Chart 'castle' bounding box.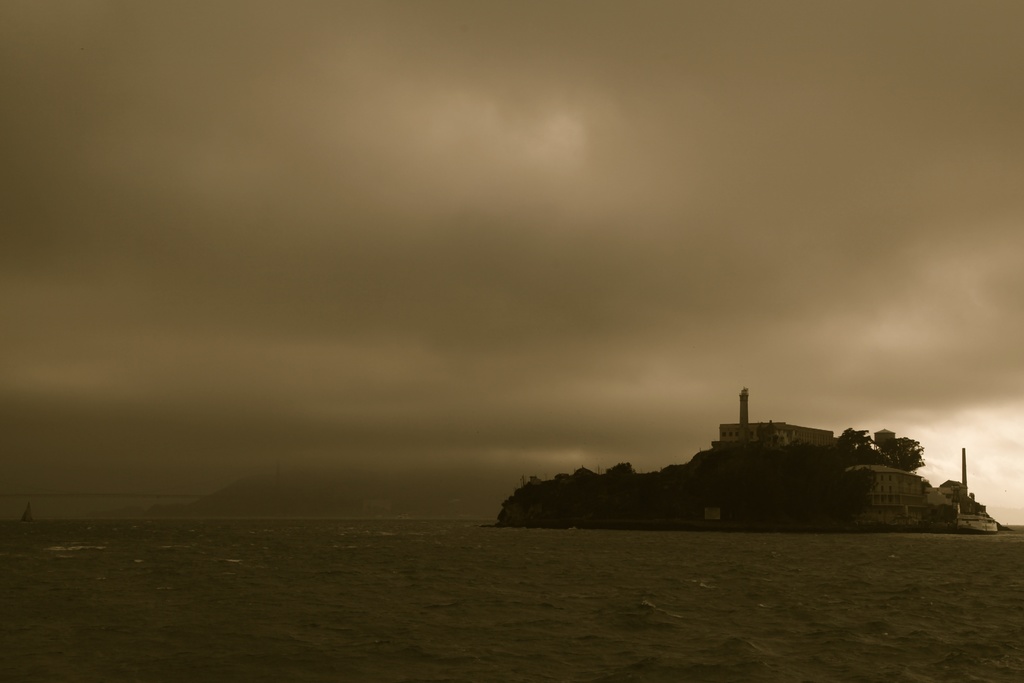
Charted: 710, 388, 842, 454.
